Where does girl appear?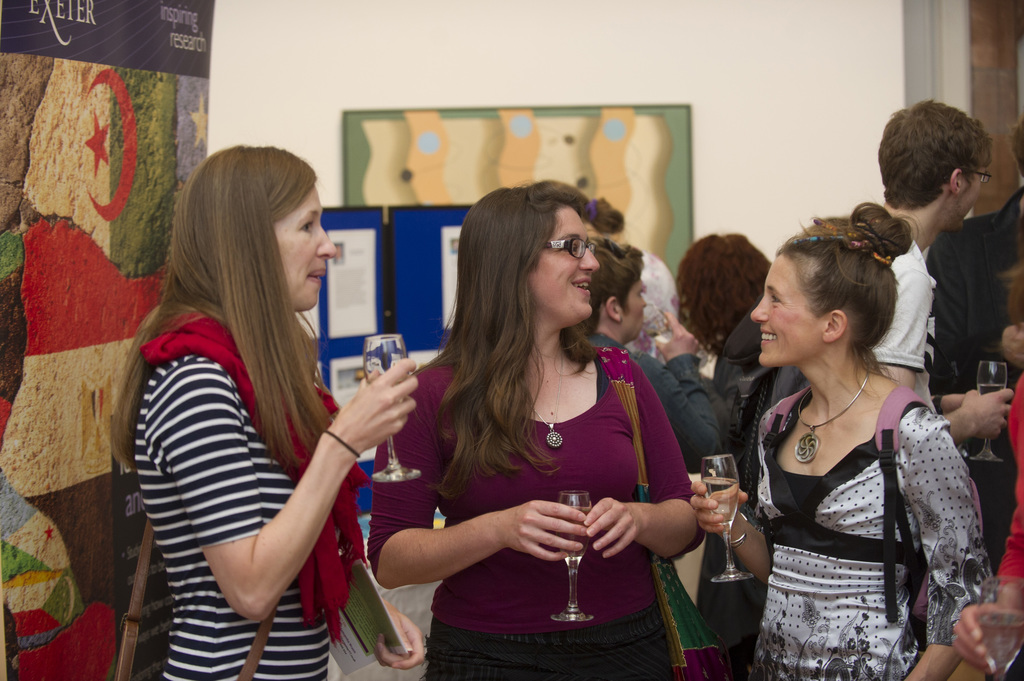
Appears at x1=691, y1=193, x2=998, y2=680.
